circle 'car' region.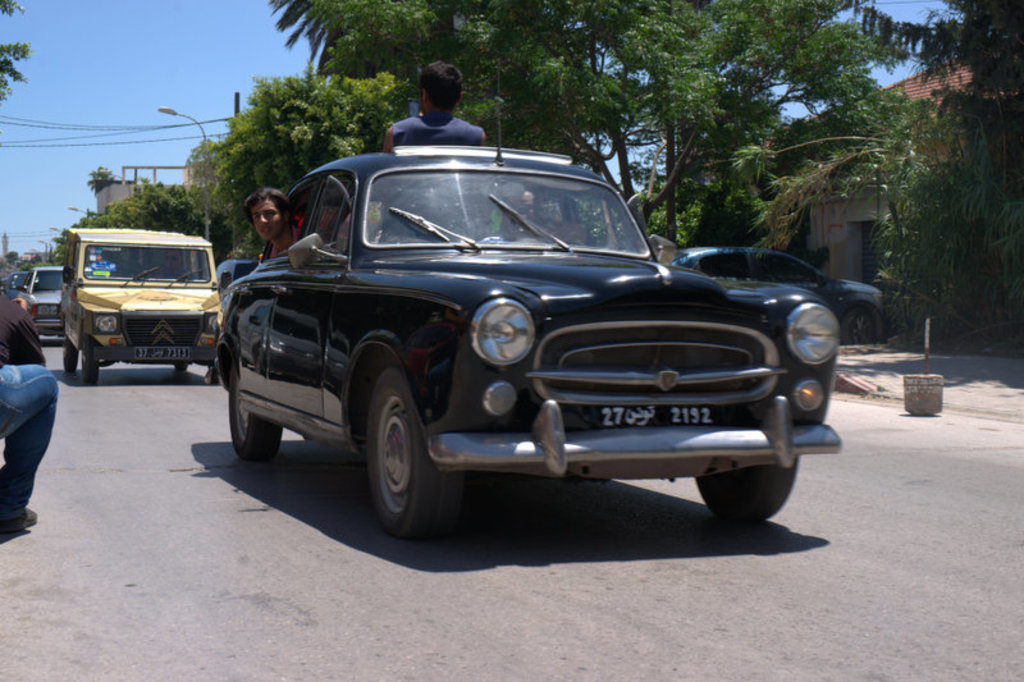
Region: detection(3, 270, 24, 296).
